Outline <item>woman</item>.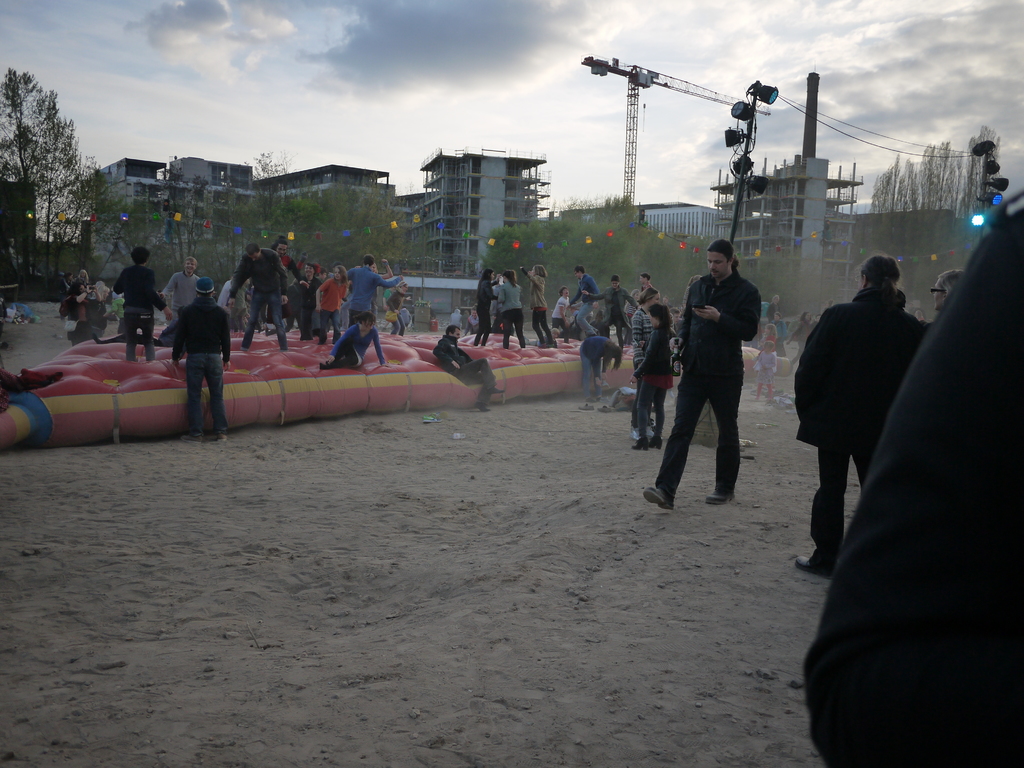
Outline: Rect(586, 274, 637, 347).
